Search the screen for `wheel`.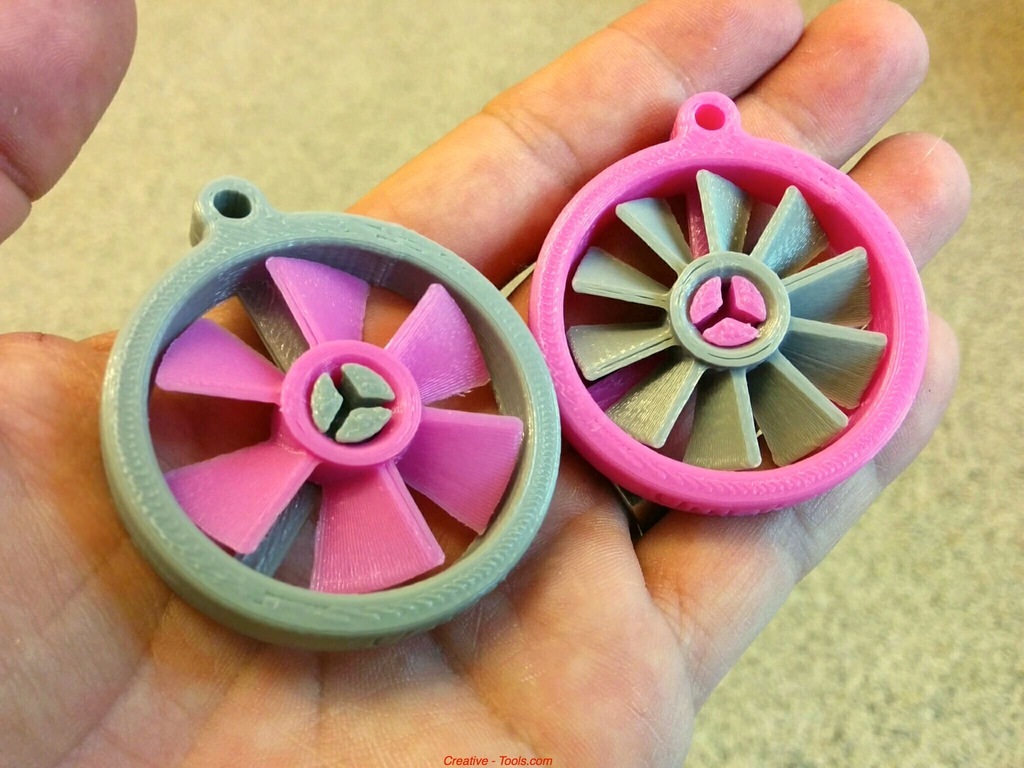
Found at 520/154/961/541.
